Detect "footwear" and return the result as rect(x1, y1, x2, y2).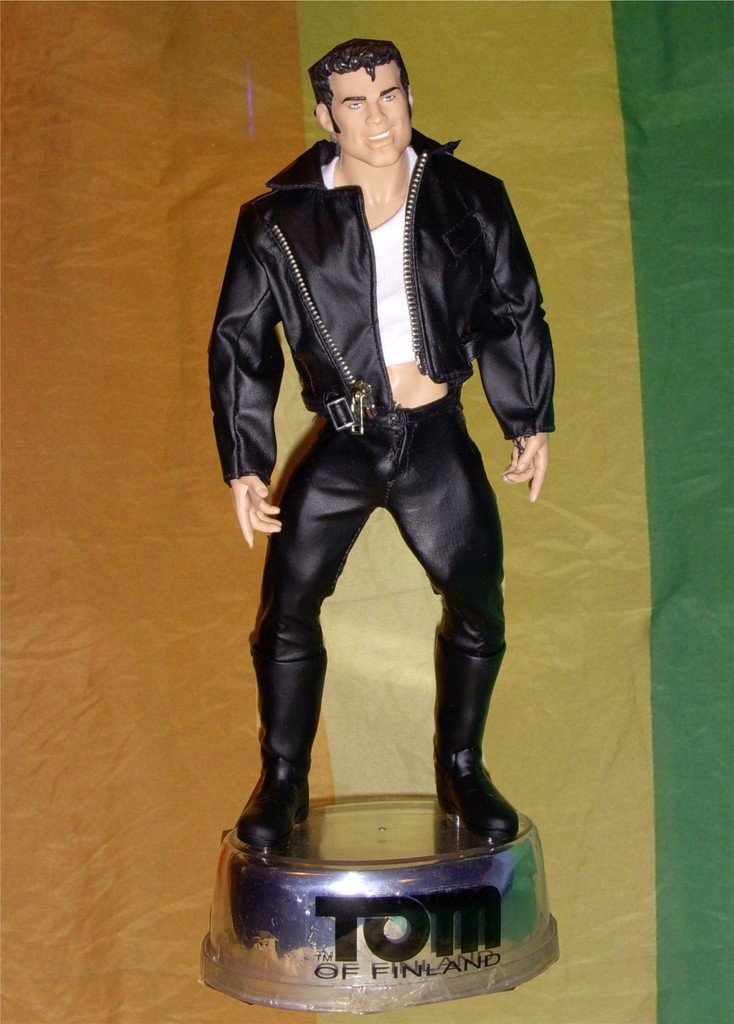
rect(433, 646, 520, 838).
